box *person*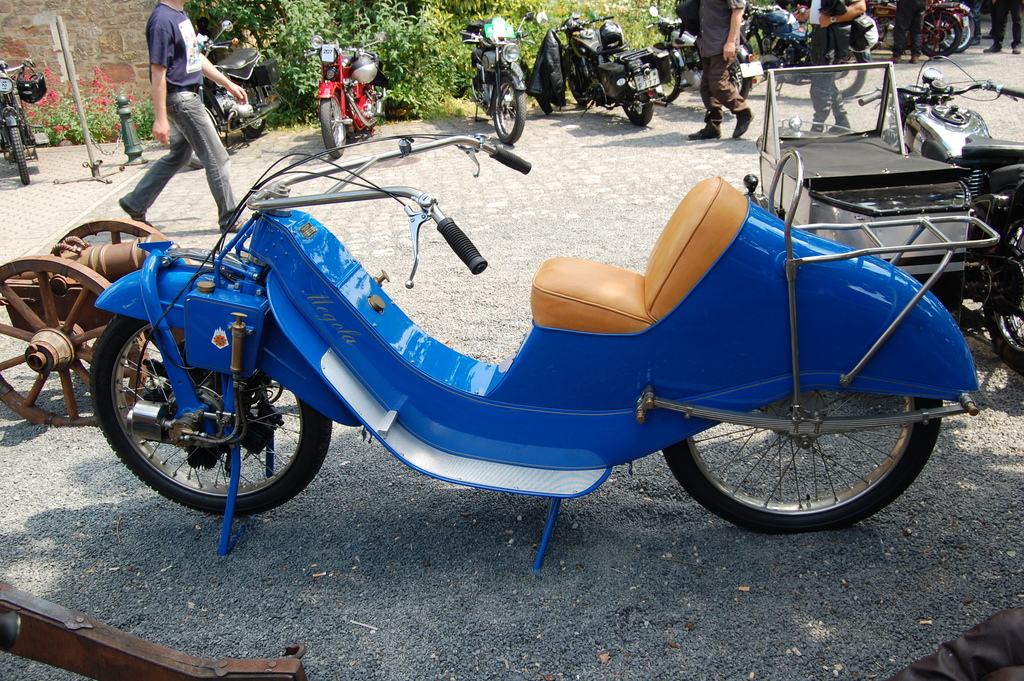
Rect(132, 3, 237, 236)
